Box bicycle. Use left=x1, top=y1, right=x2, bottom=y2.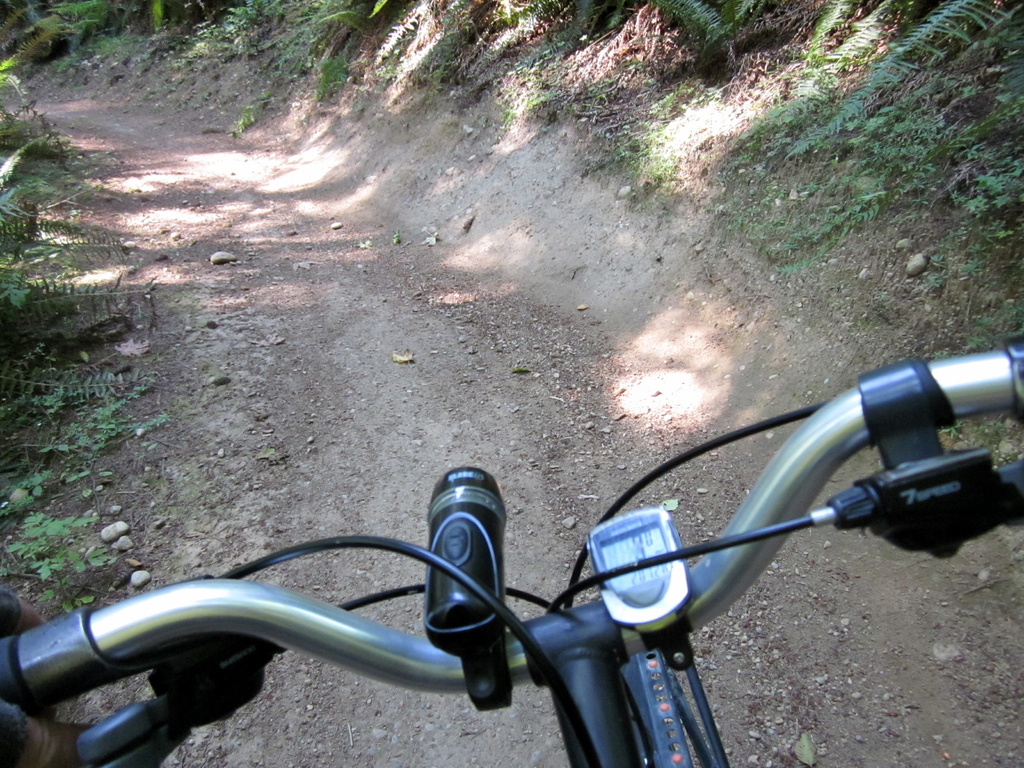
left=59, top=328, right=1013, bottom=762.
